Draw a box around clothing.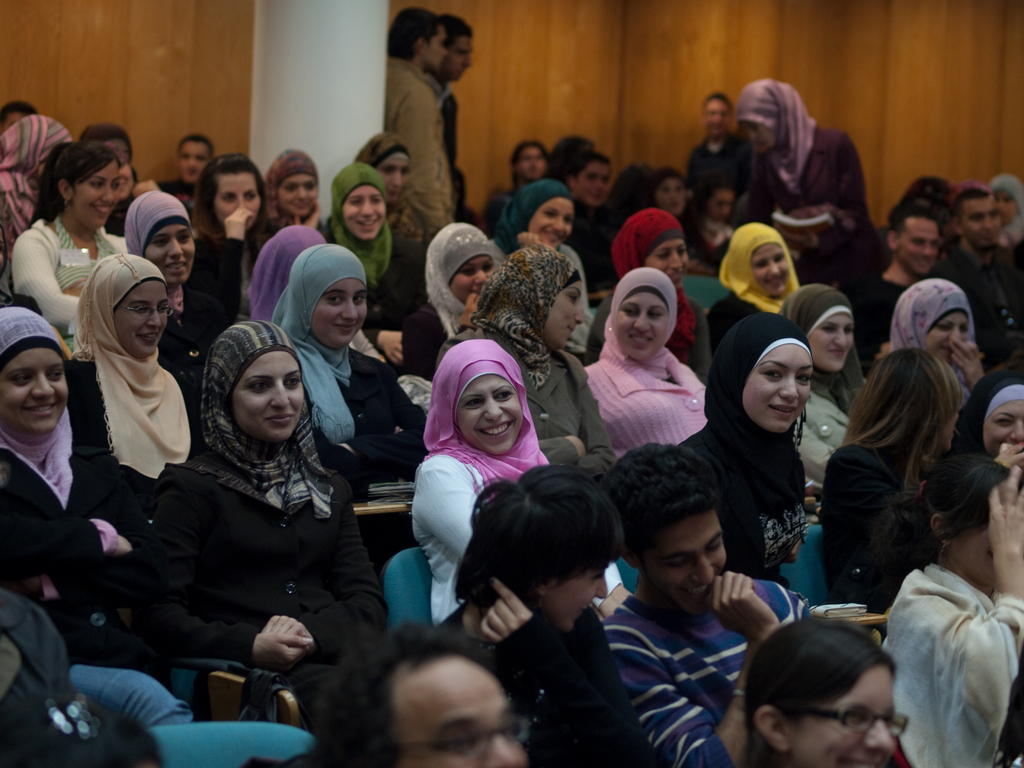
locate(891, 527, 1020, 756).
